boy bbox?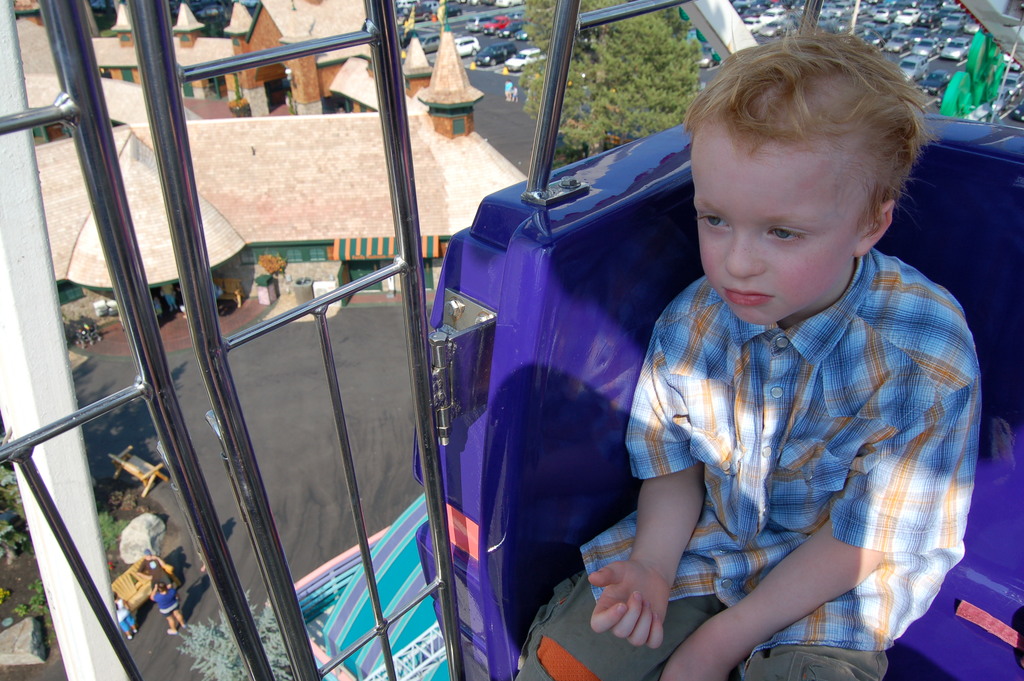
l=620, t=25, r=970, b=680
